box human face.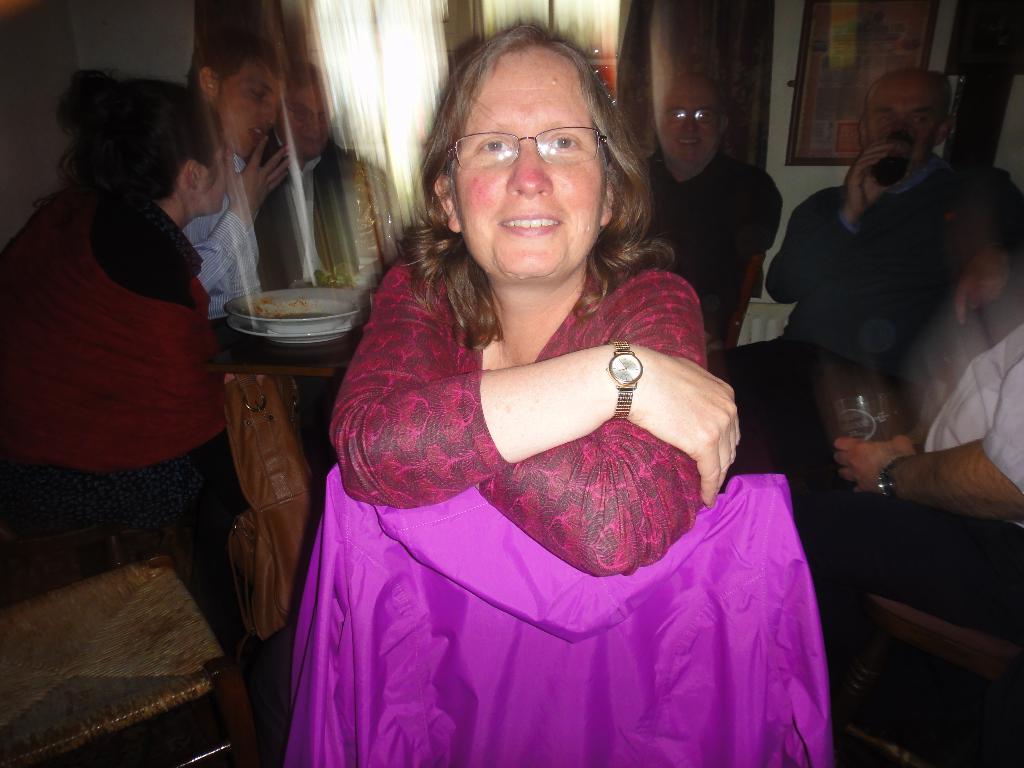
[x1=659, y1=82, x2=723, y2=157].
